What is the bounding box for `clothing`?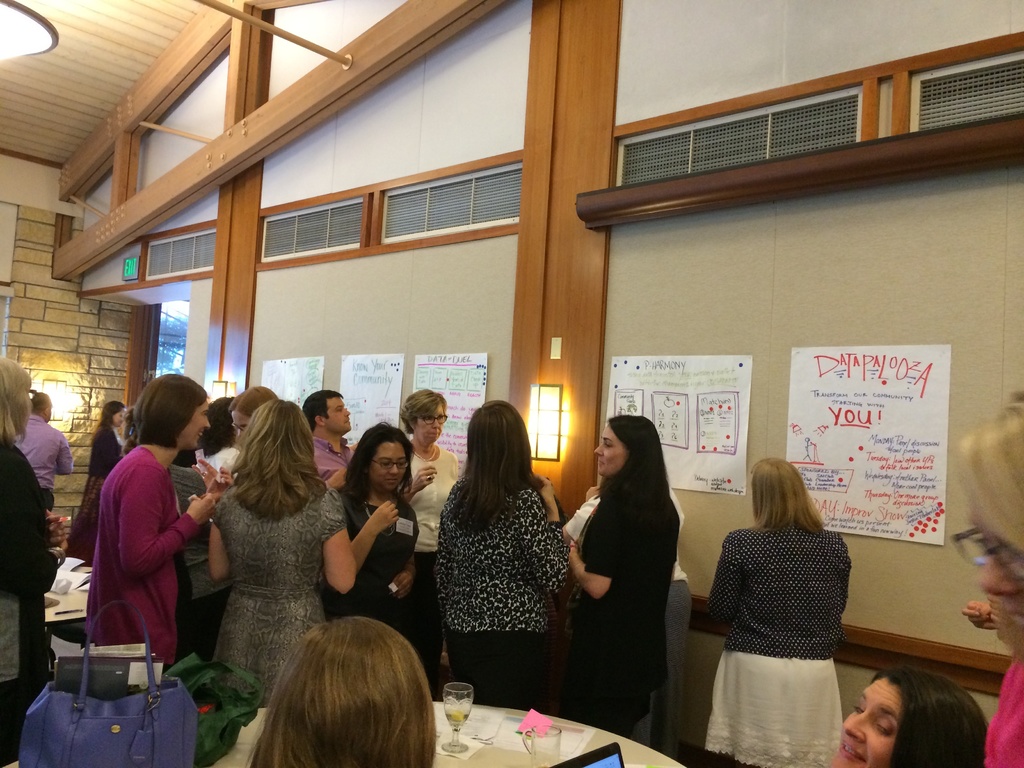
<bbox>690, 523, 854, 765</bbox>.
